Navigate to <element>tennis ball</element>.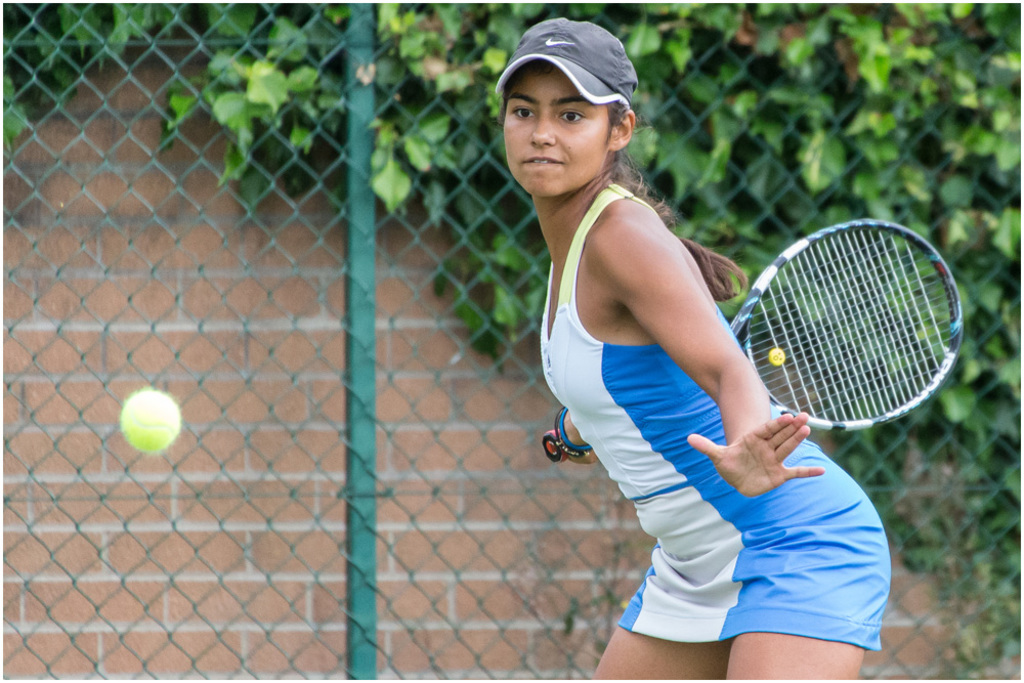
Navigation target: bbox=[120, 383, 181, 455].
